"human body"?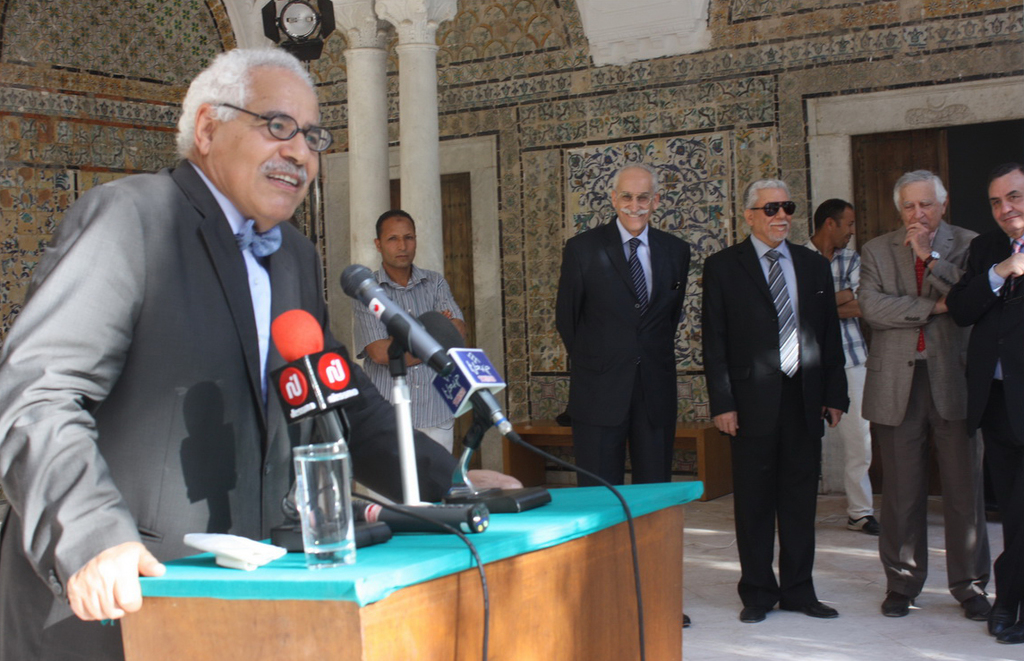
left=550, top=220, right=692, bottom=626
